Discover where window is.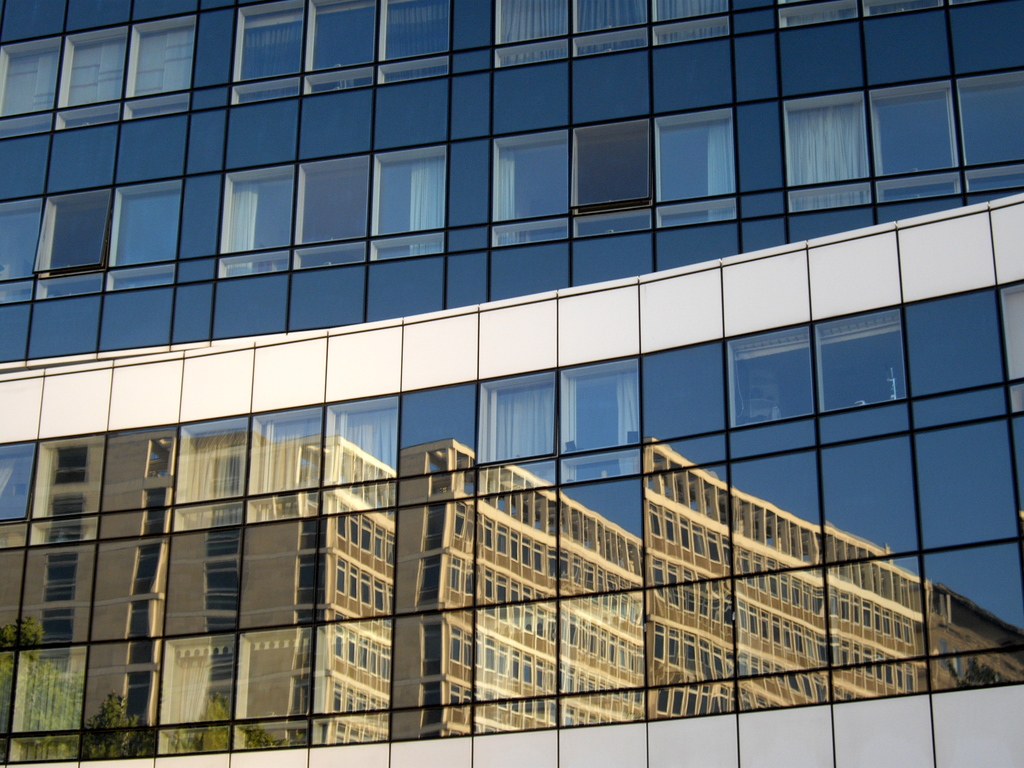
Discovered at [473, 369, 561, 468].
